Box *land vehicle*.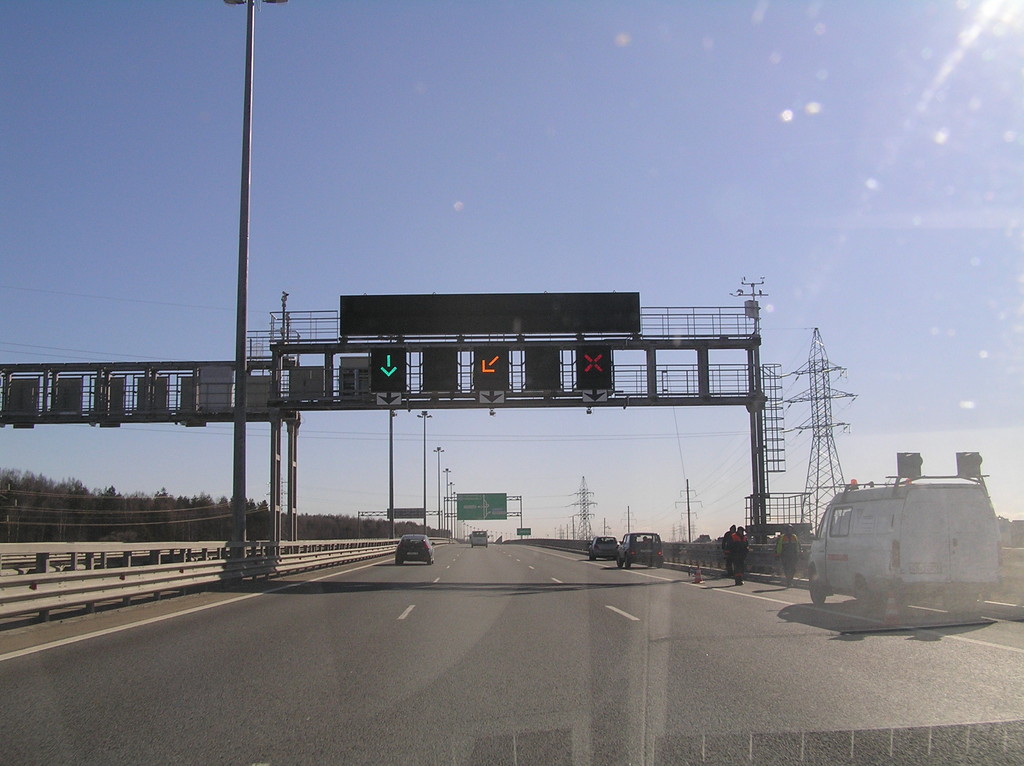
l=394, t=533, r=436, b=568.
